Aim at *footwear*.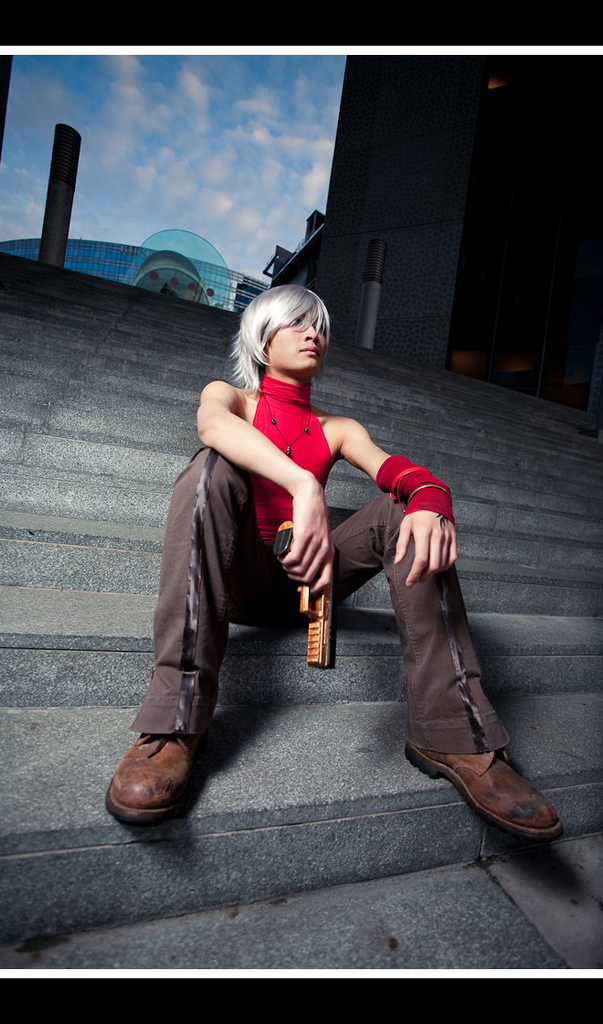
Aimed at (left=401, top=736, right=571, bottom=848).
